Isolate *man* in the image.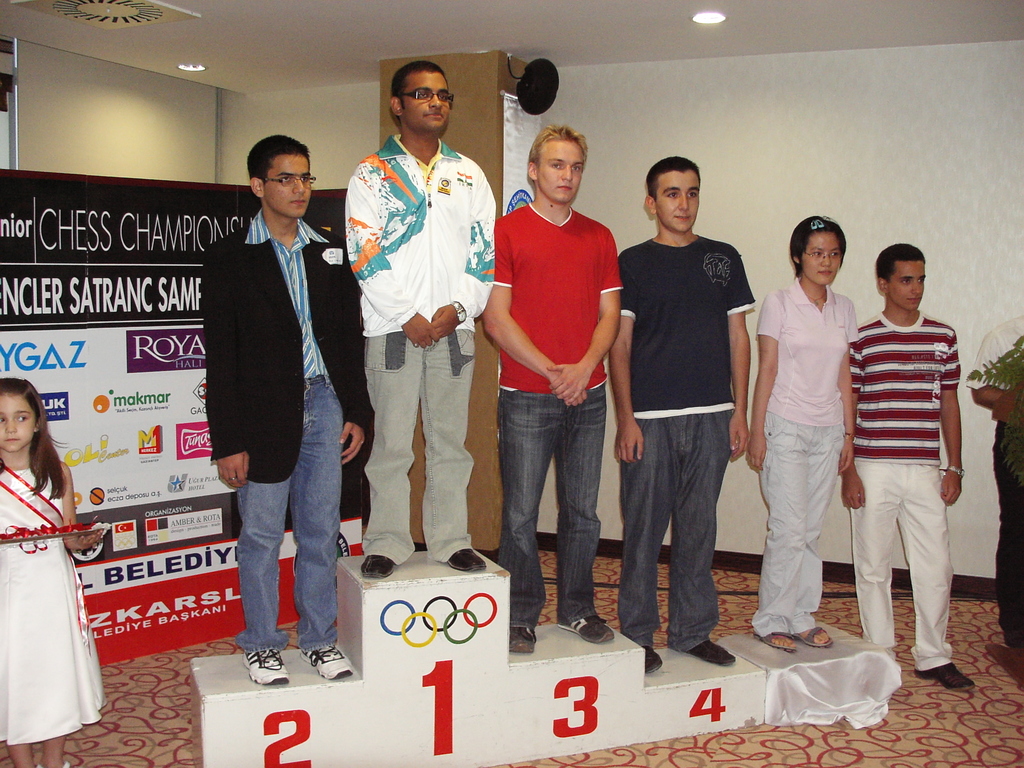
Isolated region: 605,155,755,668.
